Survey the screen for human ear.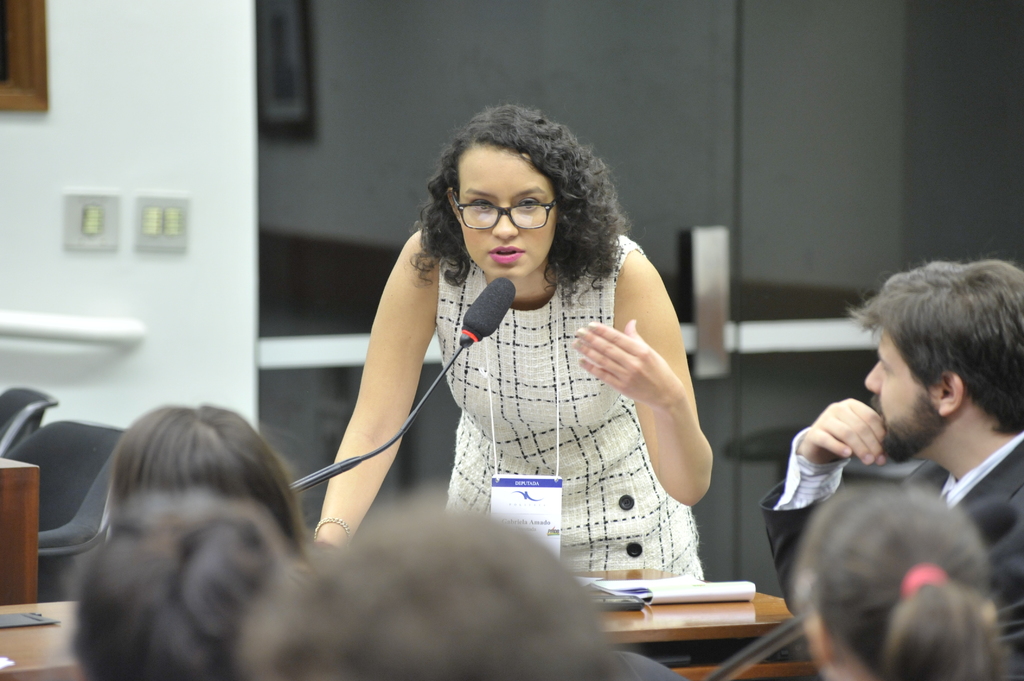
Survey found: bbox=(796, 613, 833, 667).
